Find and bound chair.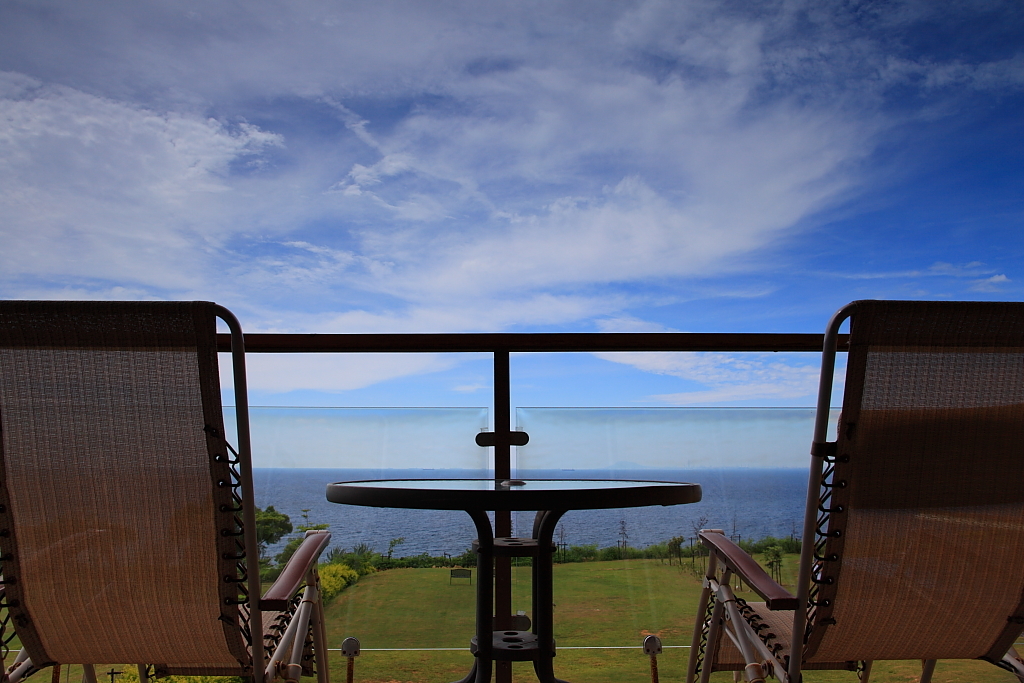
Bound: x1=0, y1=294, x2=332, y2=682.
